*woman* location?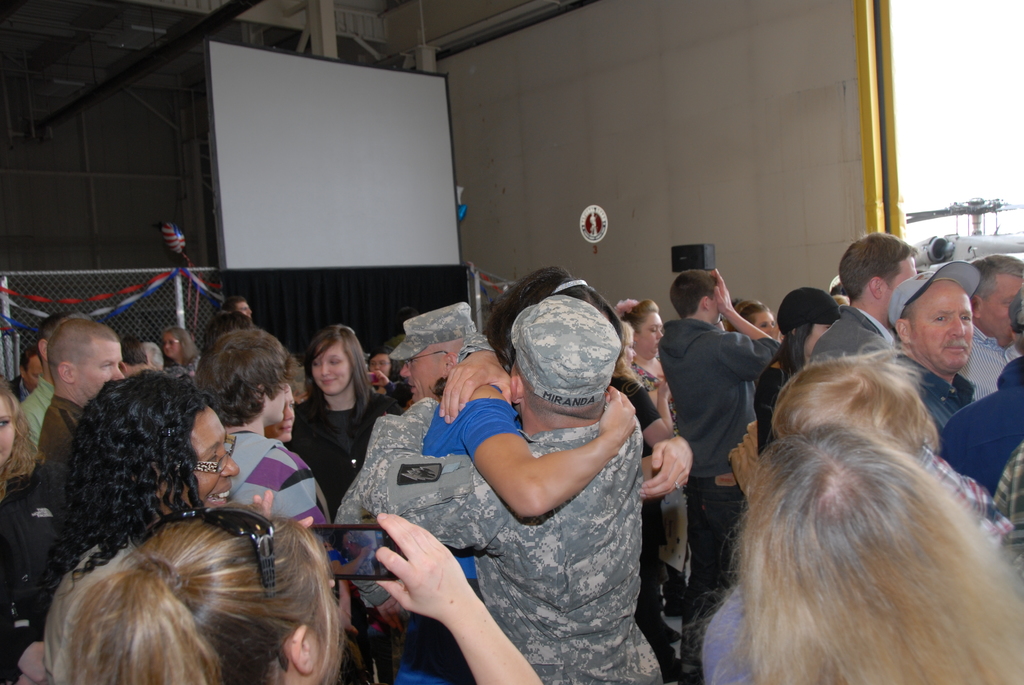
<region>43, 364, 312, 615</region>
